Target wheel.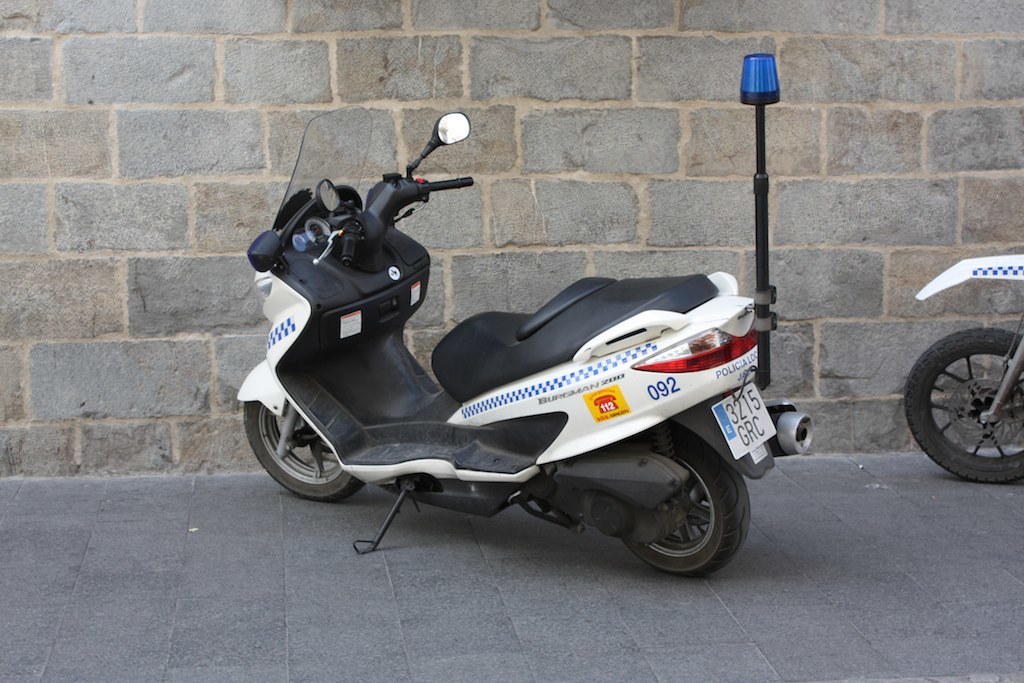
Target region: box=[244, 401, 359, 499].
